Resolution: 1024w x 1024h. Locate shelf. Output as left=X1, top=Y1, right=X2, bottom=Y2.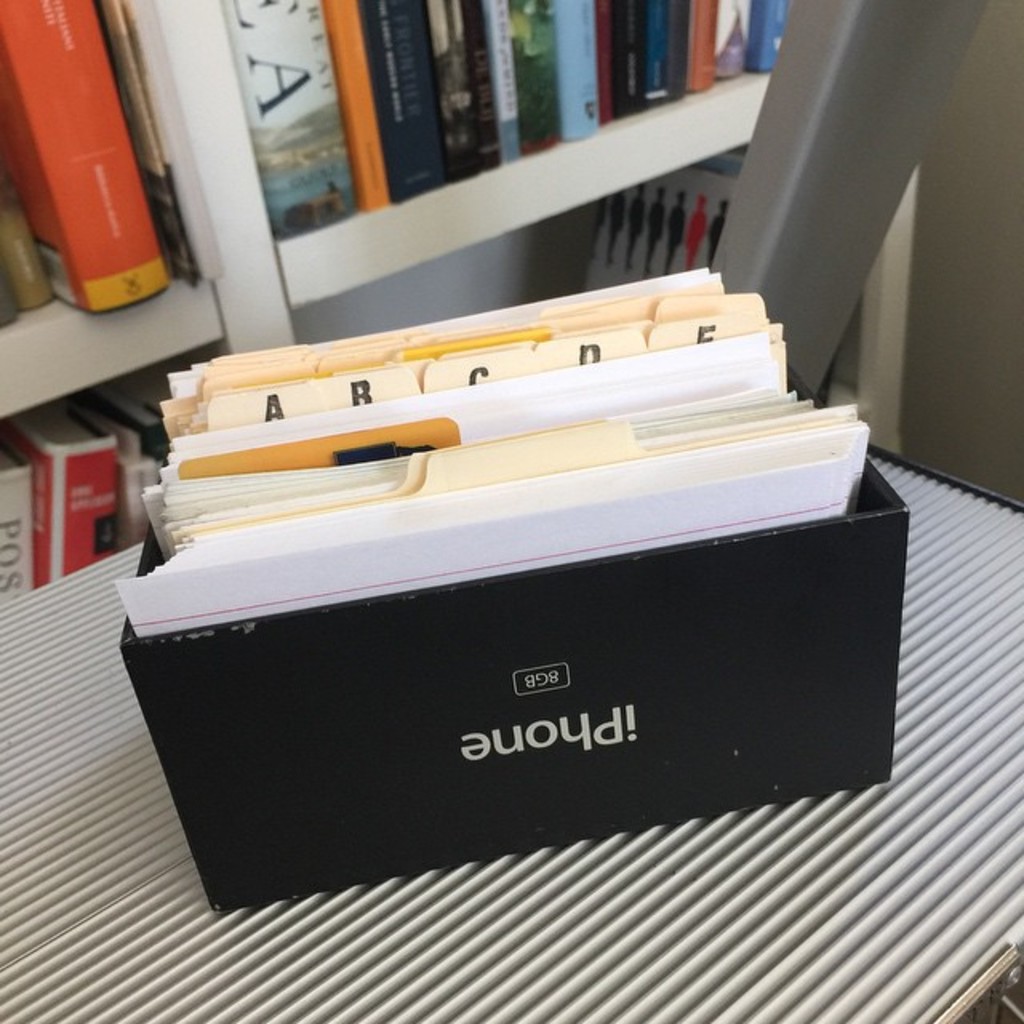
left=0, top=0, right=978, bottom=592.
